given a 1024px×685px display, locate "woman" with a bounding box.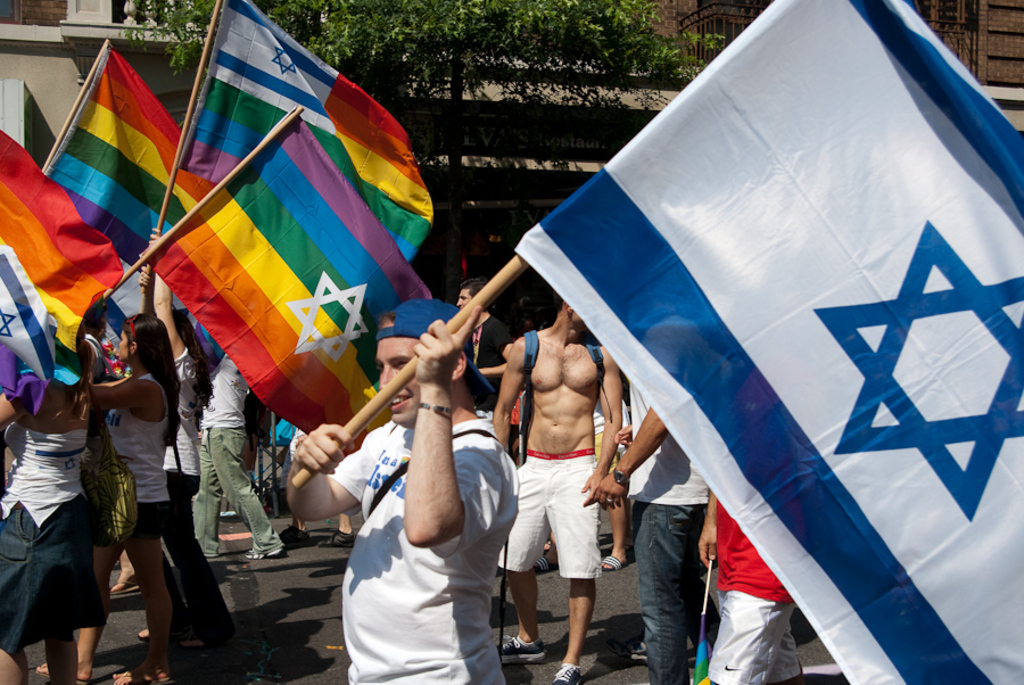
Located: {"left": 139, "top": 228, "right": 247, "bottom": 646}.
